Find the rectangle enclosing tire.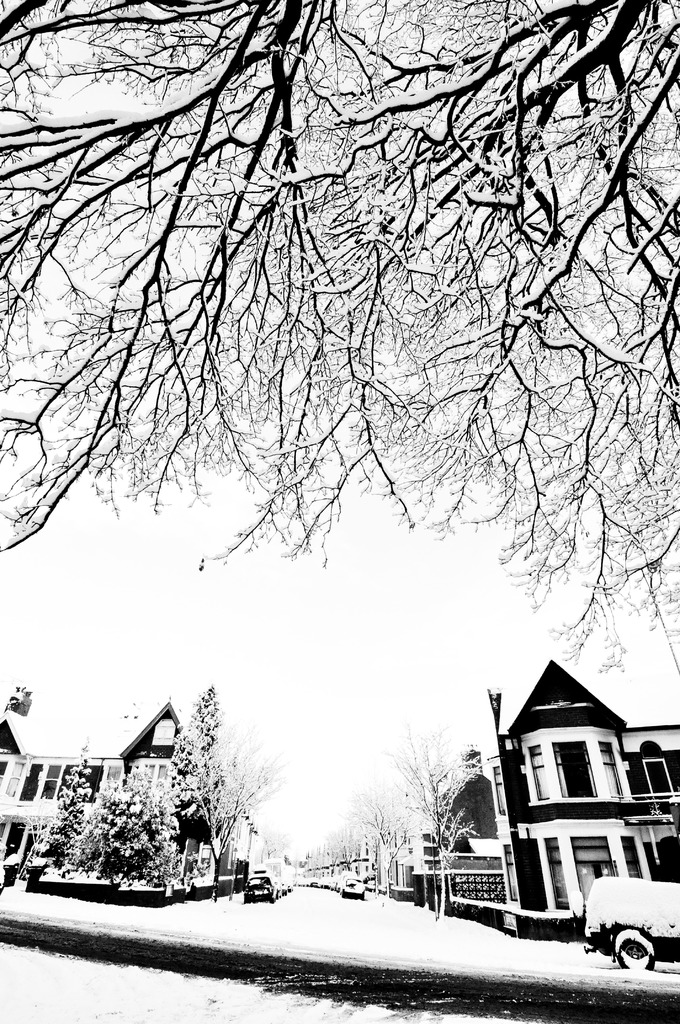
606, 925, 654, 977.
